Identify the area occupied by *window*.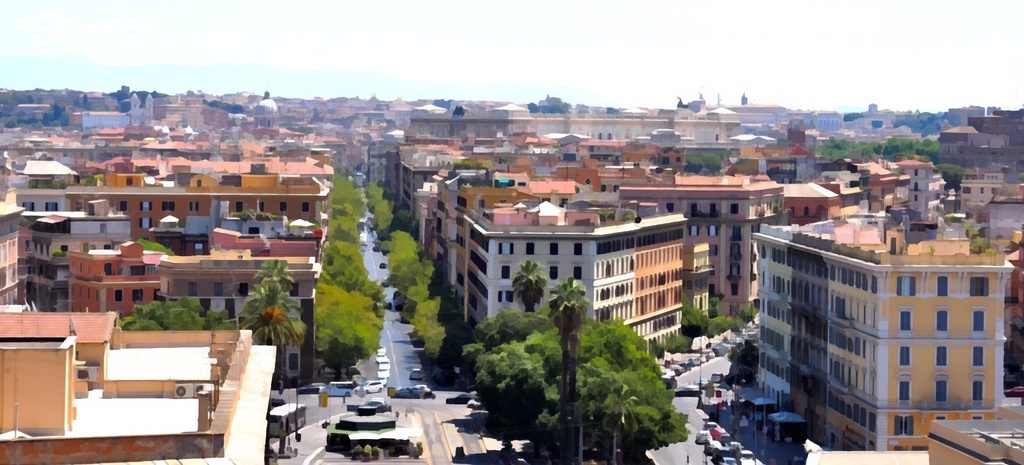
Area: region(897, 346, 913, 367).
